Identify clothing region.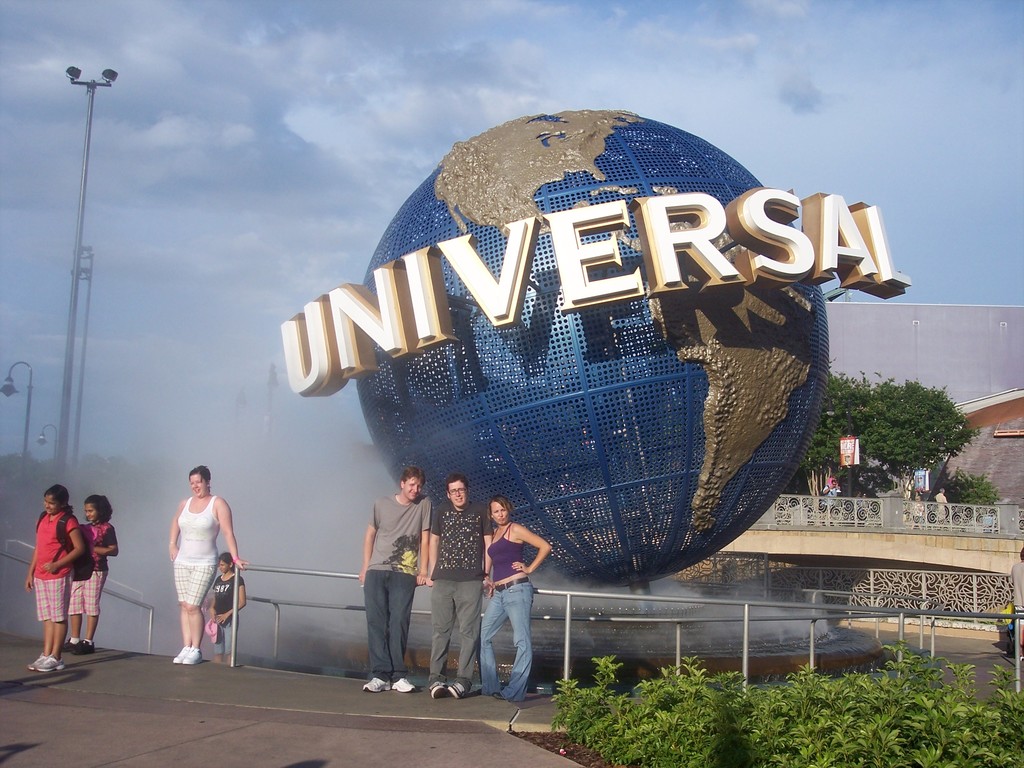
Region: 175:492:223:612.
